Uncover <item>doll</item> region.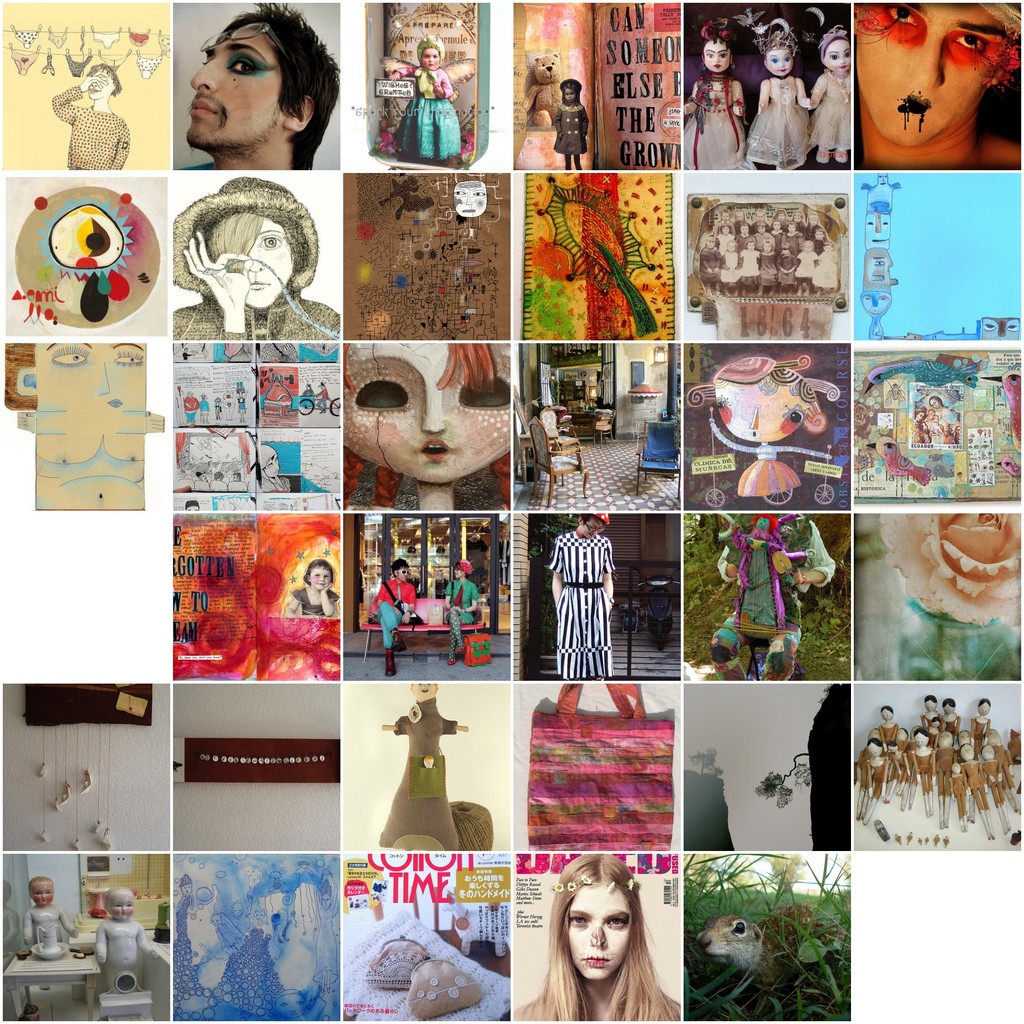
Uncovered: {"left": 384, "top": 27, "right": 464, "bottom": 165}.
